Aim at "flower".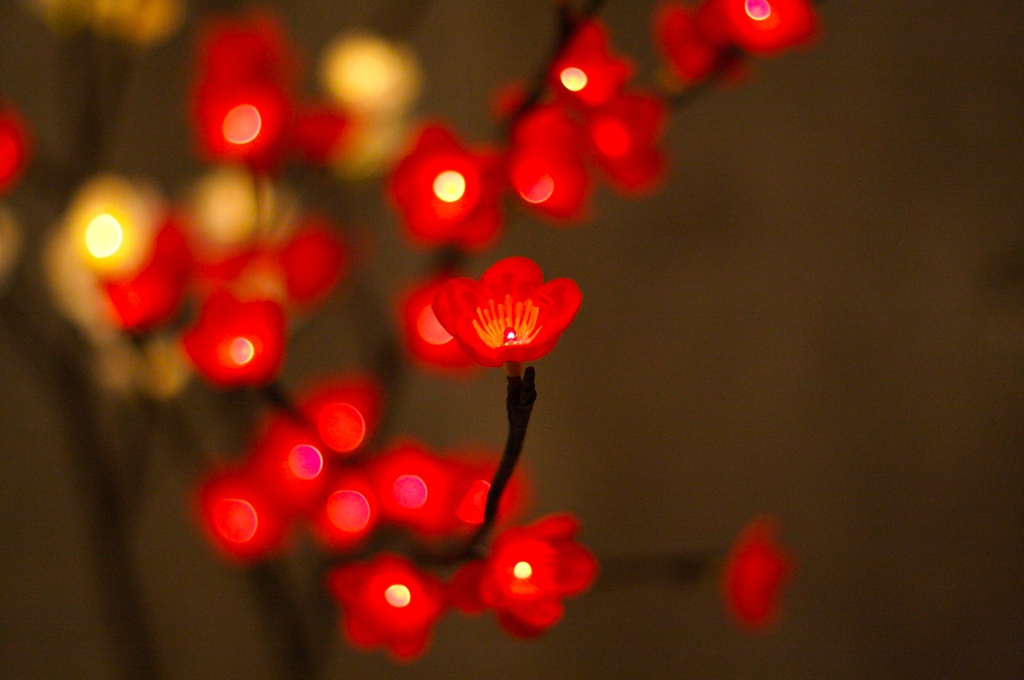
Aimed at <box>428,248,595,367</box>.
